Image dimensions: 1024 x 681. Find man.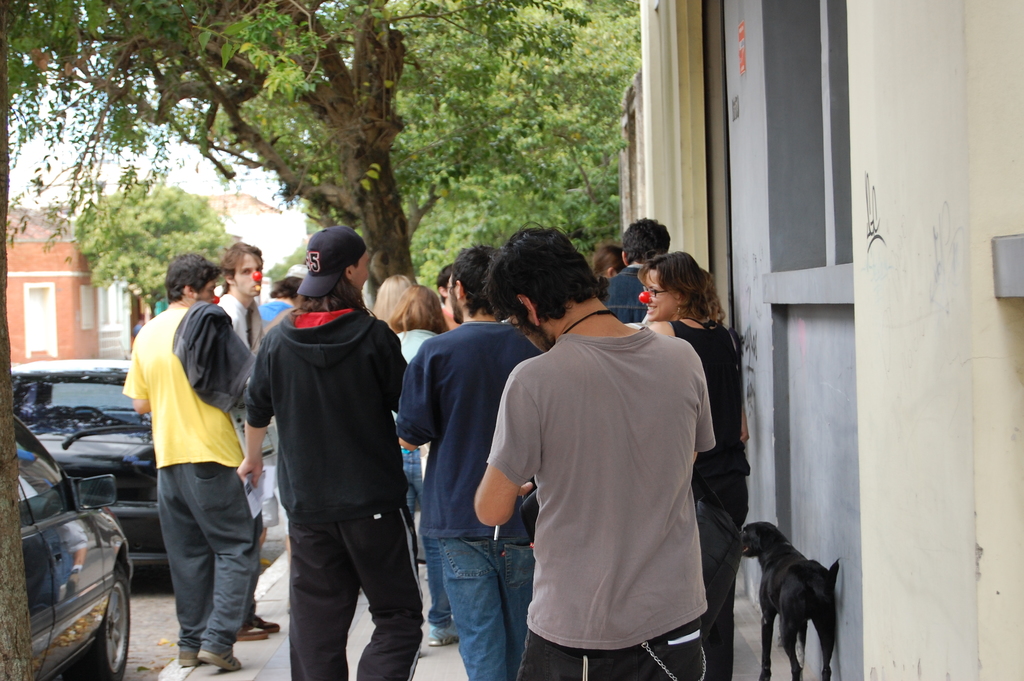
<bbox>394, 244, 543, 680</bbox>.
